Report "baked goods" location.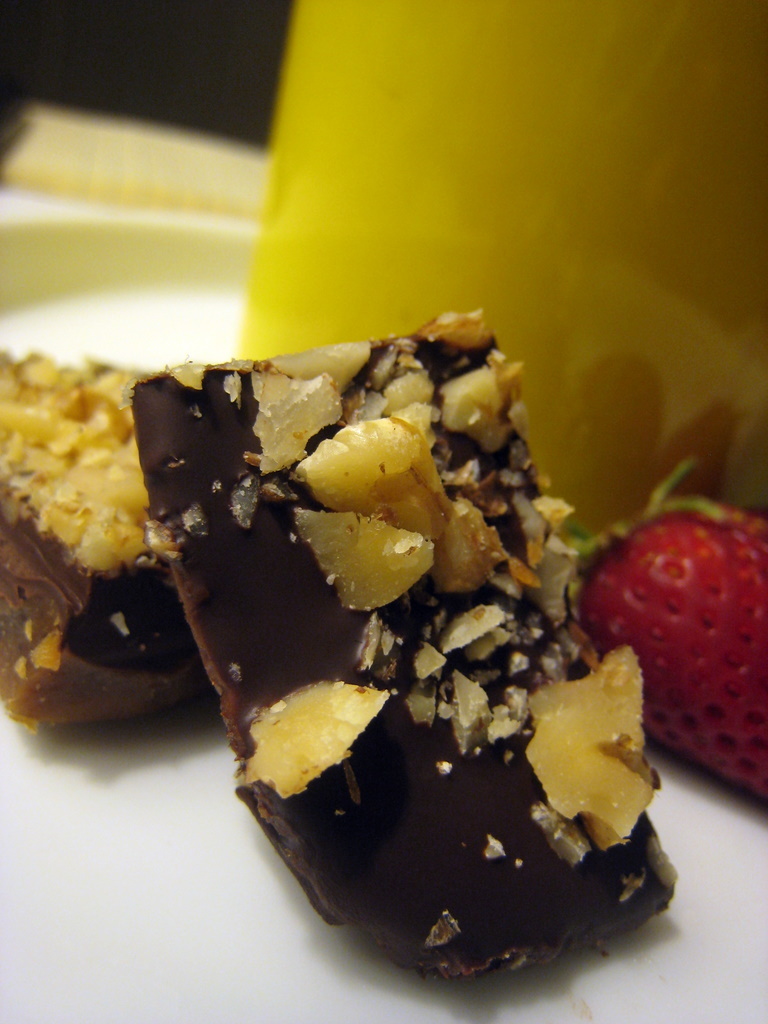
Report: {"x1": 0, "y1": 359, "x2": 223, "y2": 746}.
